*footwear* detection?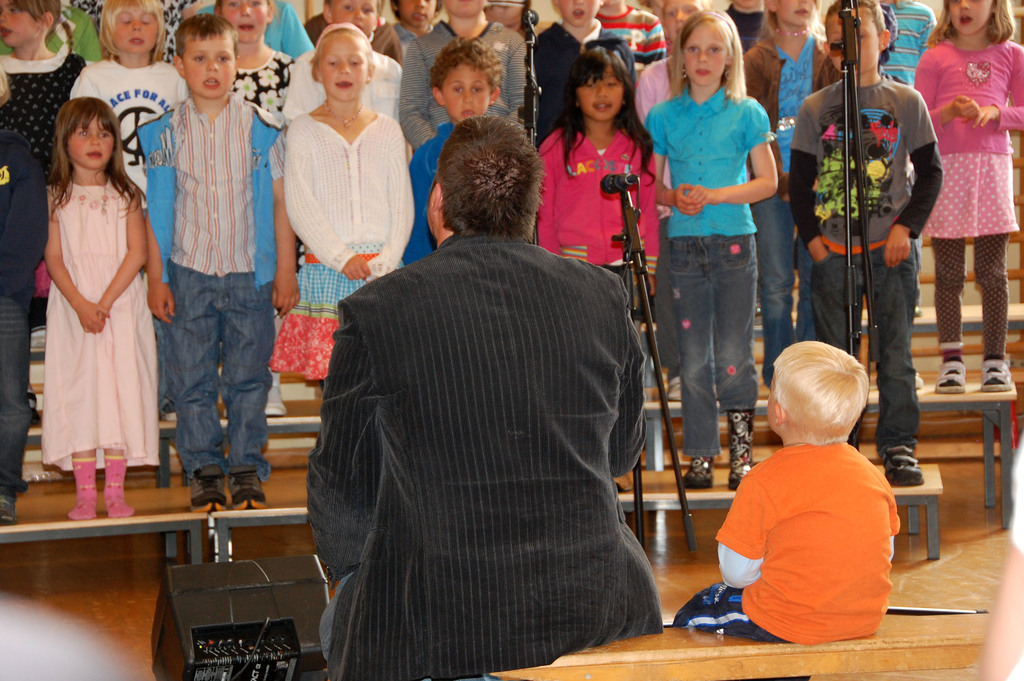
{"x1": 105, "y1": 458, "x2": 135, "y2": 521}
